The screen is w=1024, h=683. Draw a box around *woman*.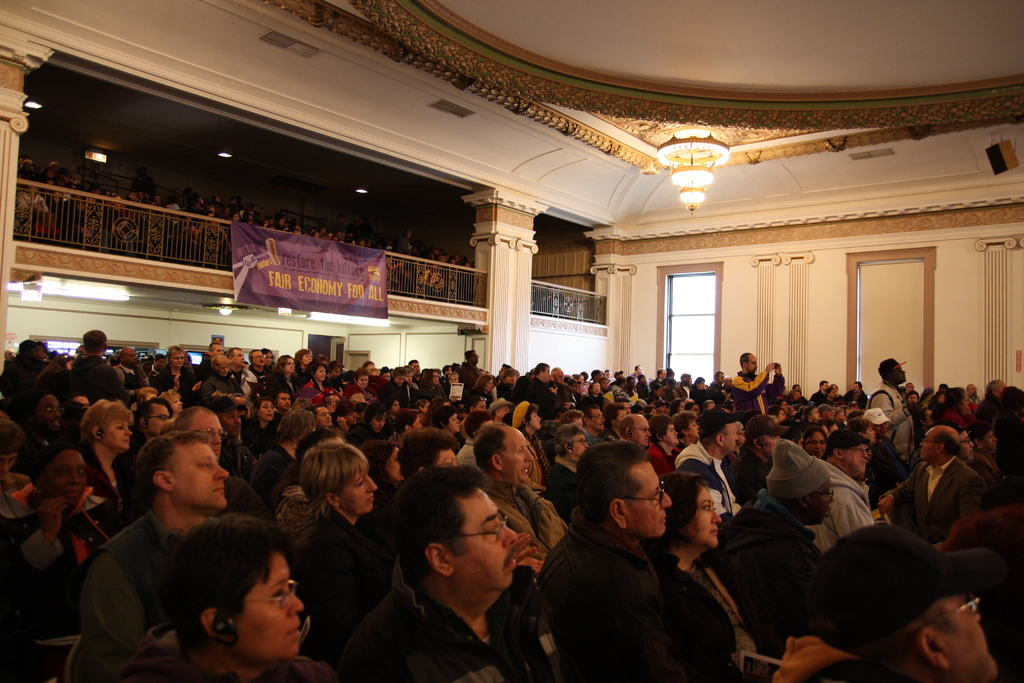
detection(547, 427, 595, 502).
